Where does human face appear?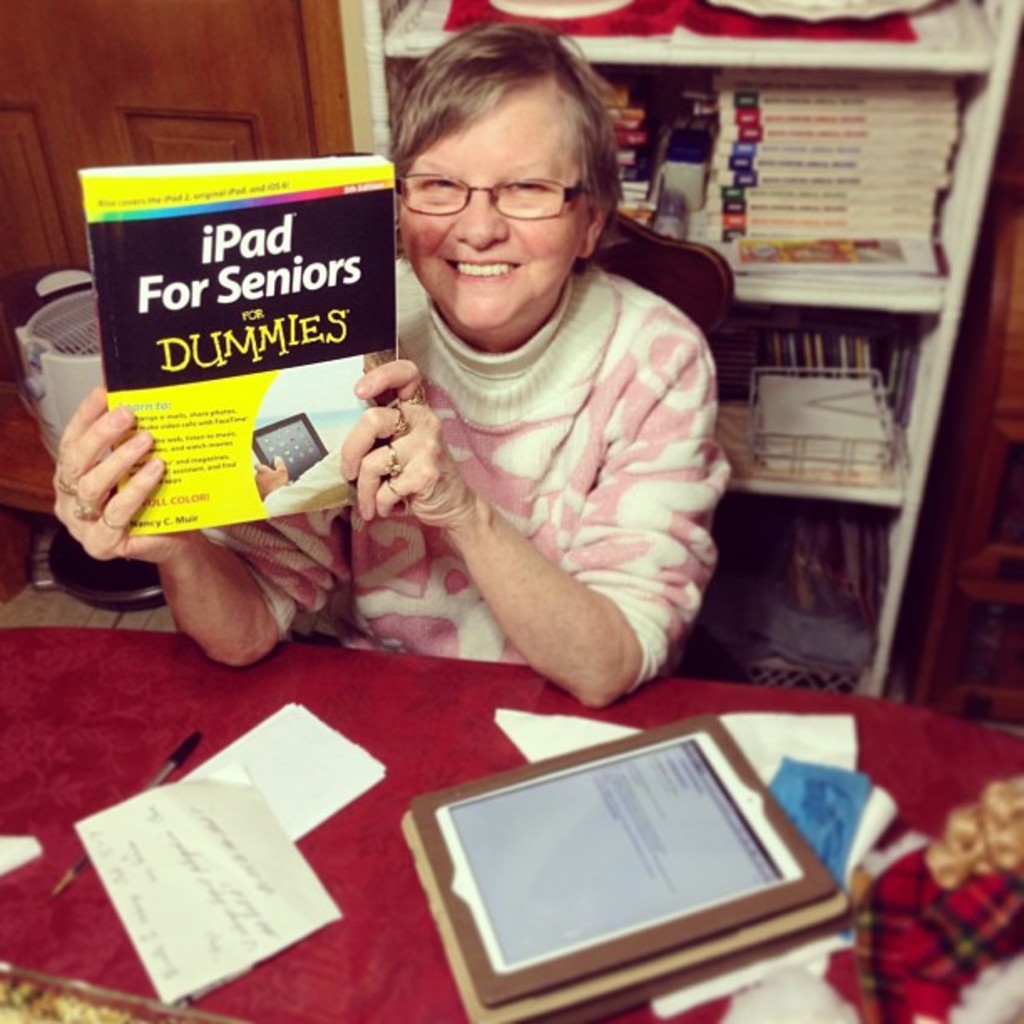
Appears at {"x1": 398, "y1": 85, "x2": 579, "y2": 330}.
